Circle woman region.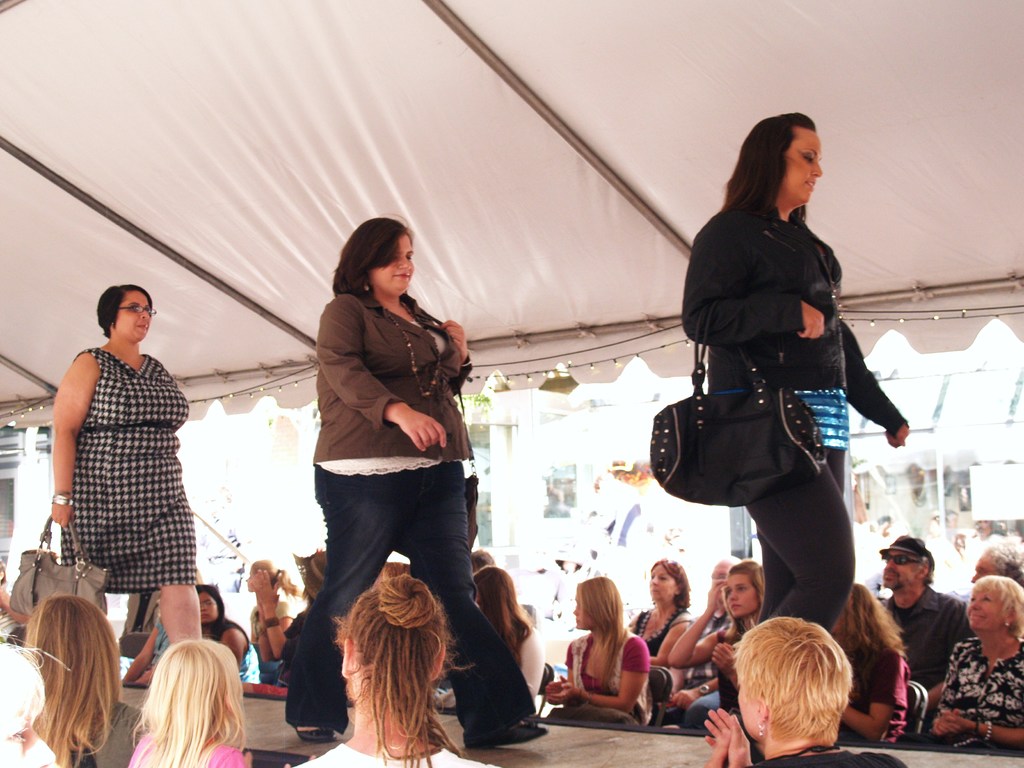
Region: (51, 284, 202, 647).
